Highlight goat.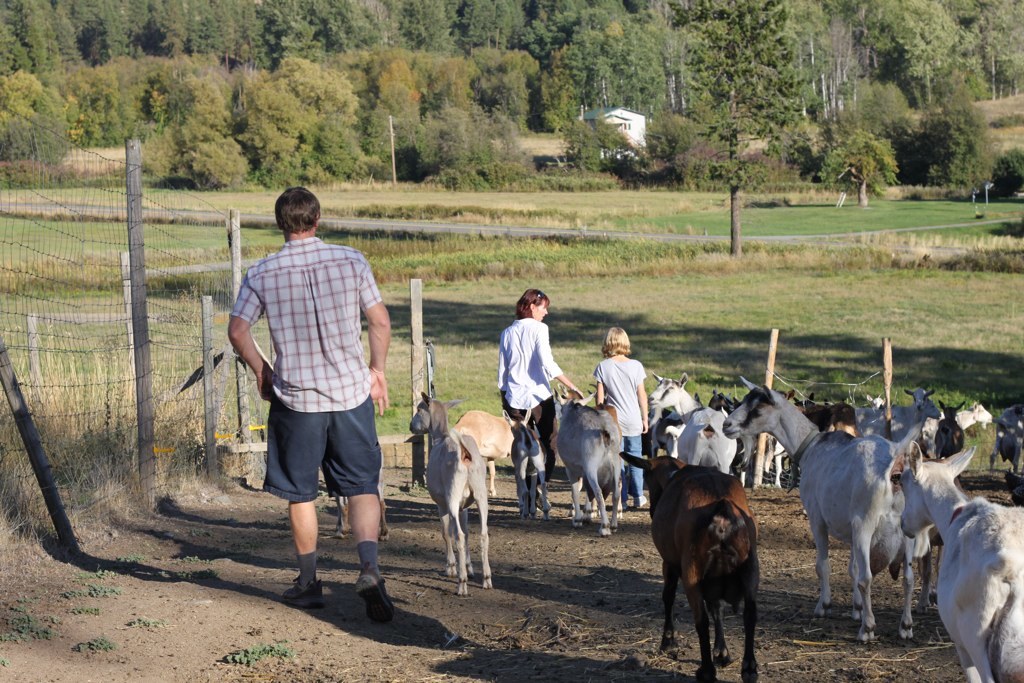
Highlighted region: Rect(798, 408, 916, 628).
